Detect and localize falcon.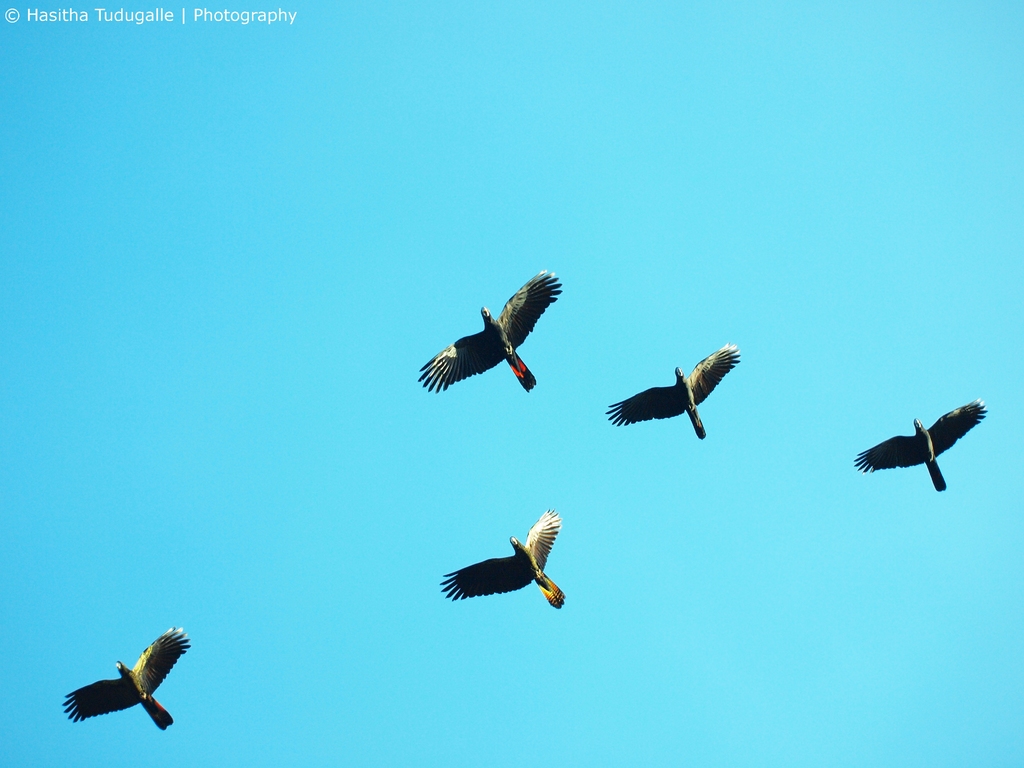
Localized at (606, 342, 741, 441).
